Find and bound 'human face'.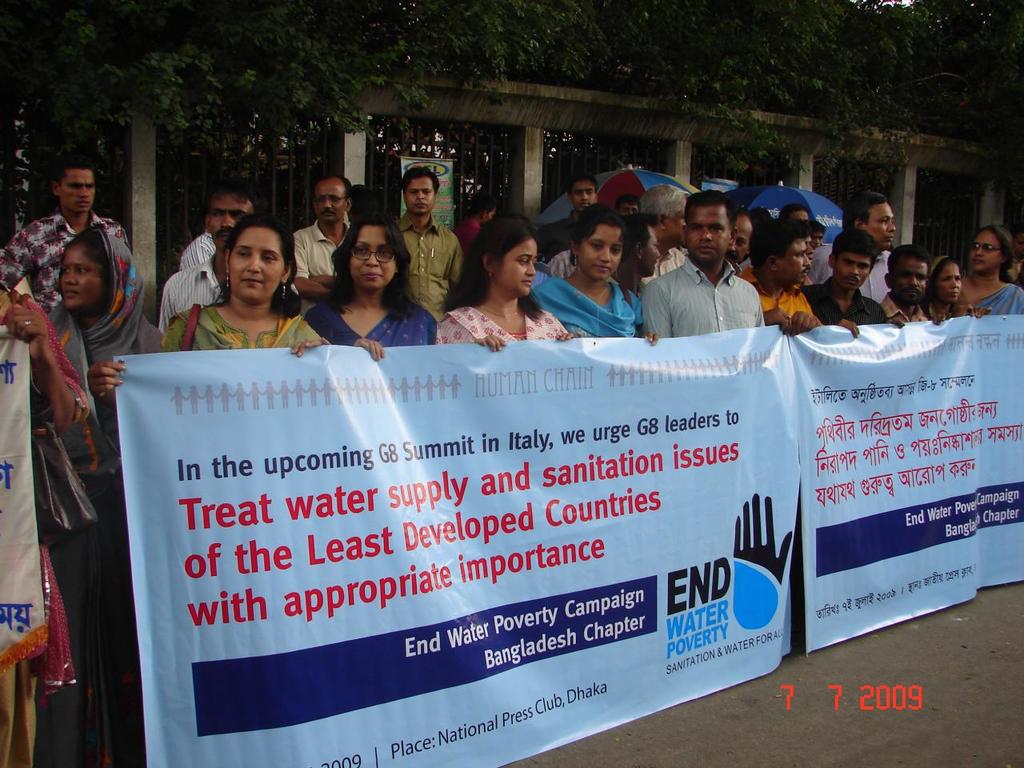
Bound: 349:227:399:287.
